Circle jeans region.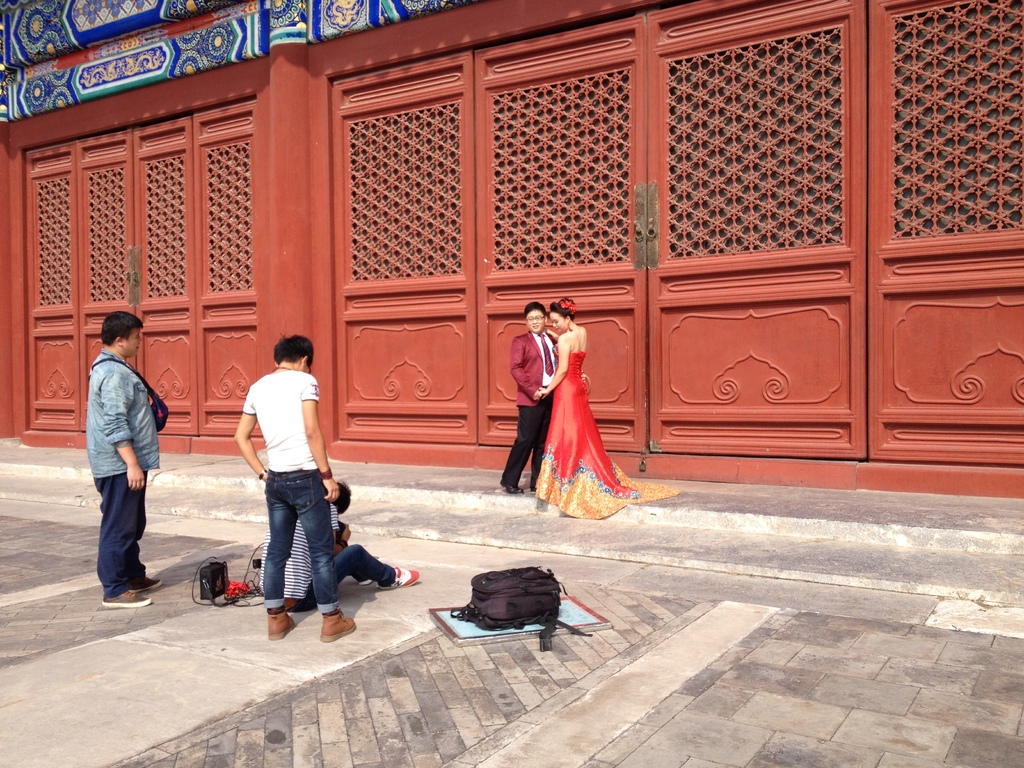
Region: 298:524:400:607.
